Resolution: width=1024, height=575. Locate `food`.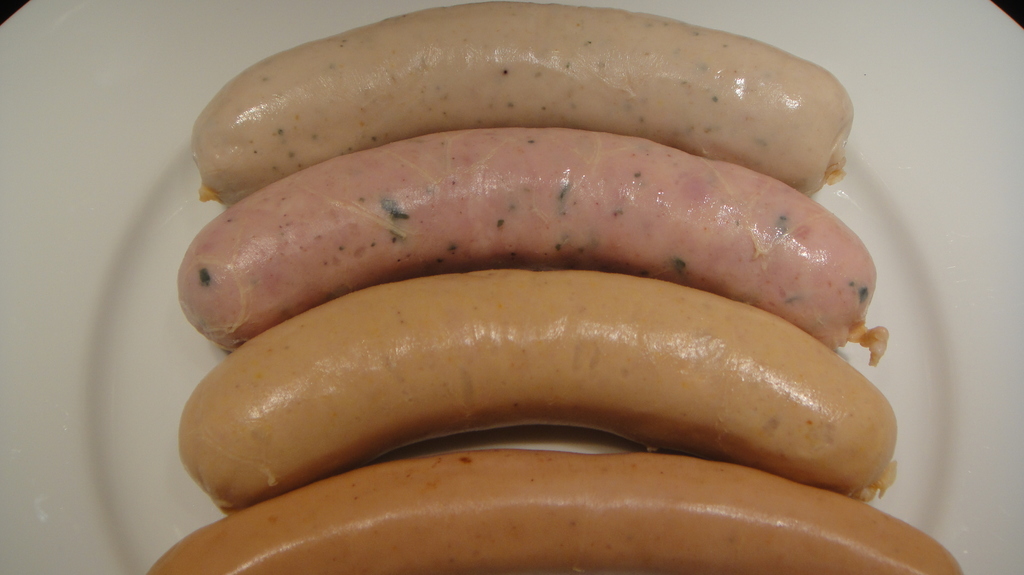
184,0,852,212.
